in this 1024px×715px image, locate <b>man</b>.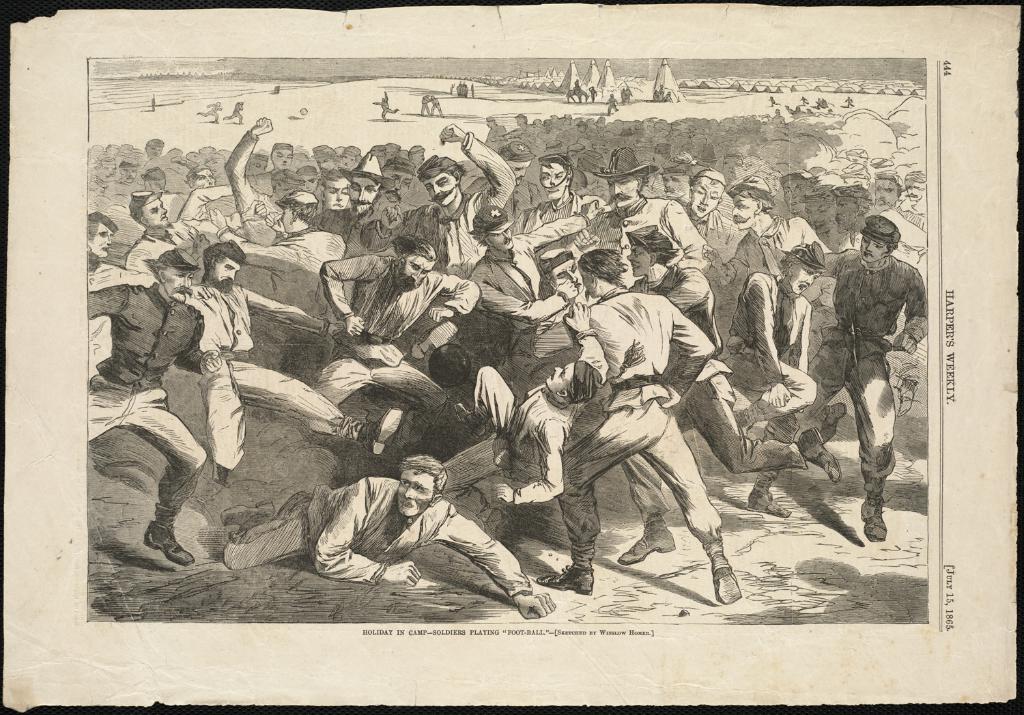
Bounding box: <bbox>625, 222, 845, 542</bbox>.
